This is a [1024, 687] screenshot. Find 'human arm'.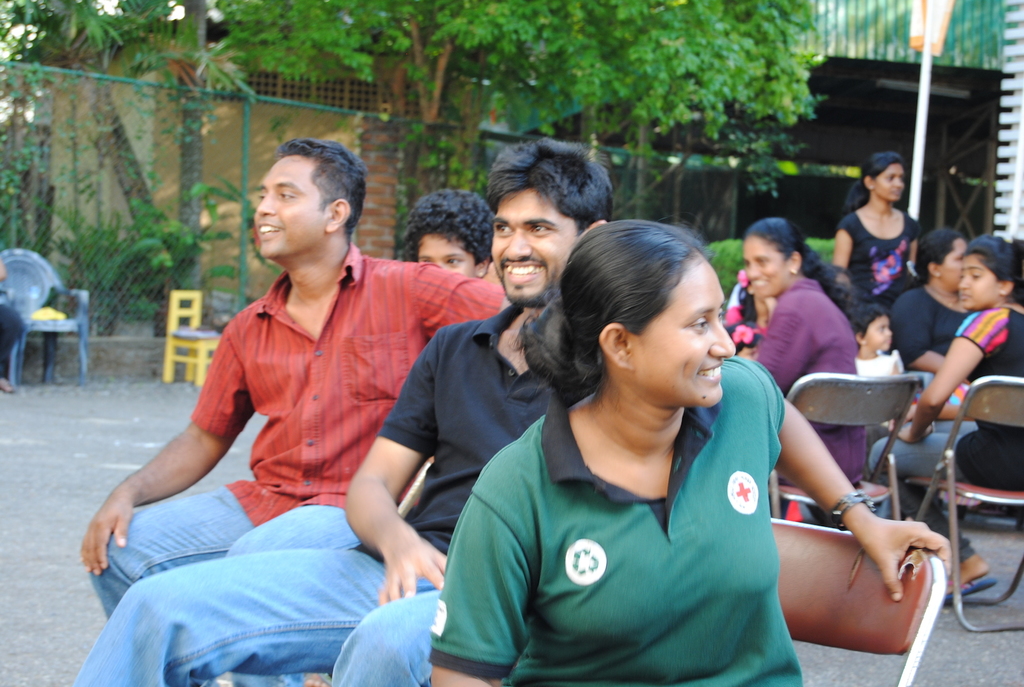
Bounding box: [77,314,261,568].
